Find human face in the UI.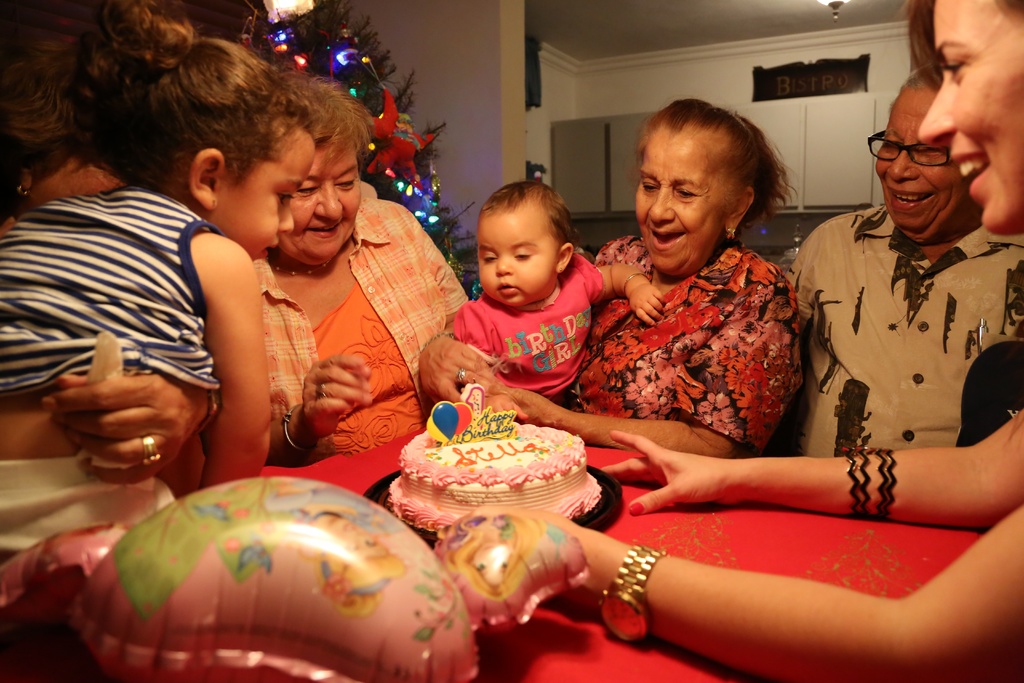
UI element at Rect(917, 0, 1023, 235).
